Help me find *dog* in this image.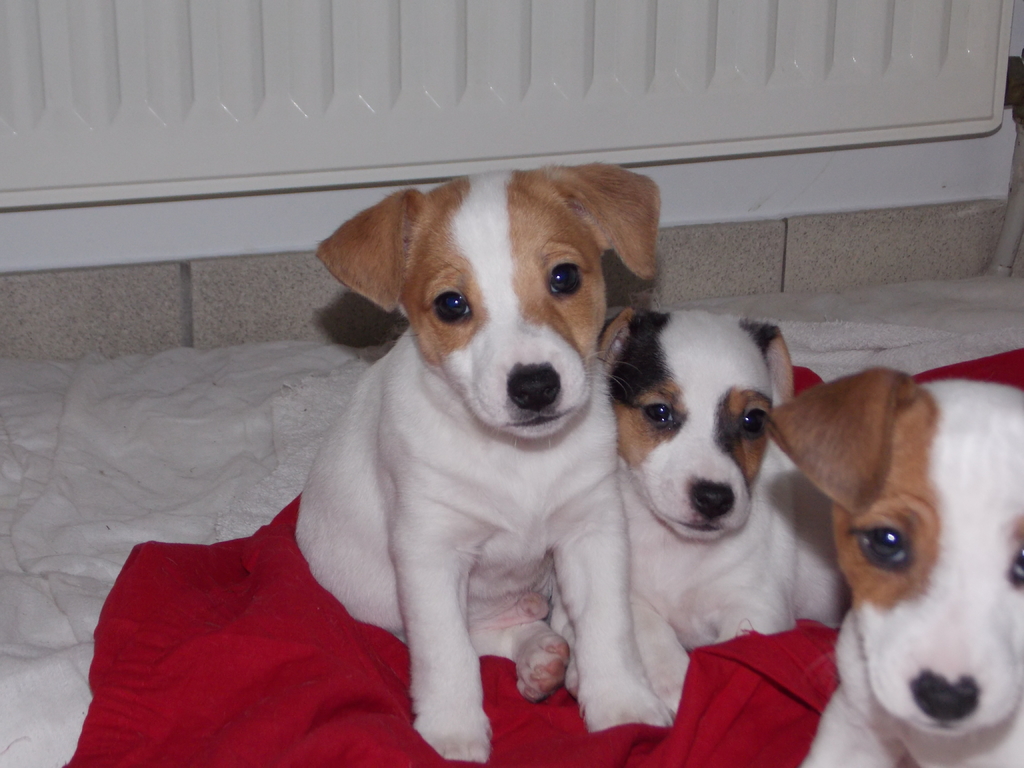
Found it: Rect(762, 367, 1023, 767).
